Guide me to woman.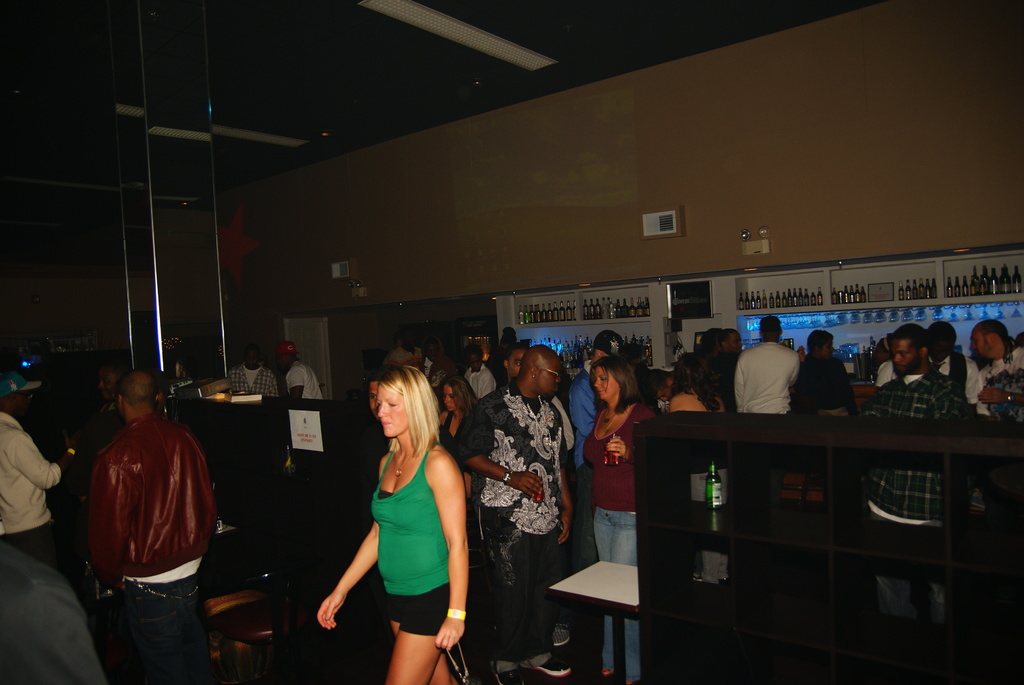
Guidance: locate(668, 352, 729, 414).
